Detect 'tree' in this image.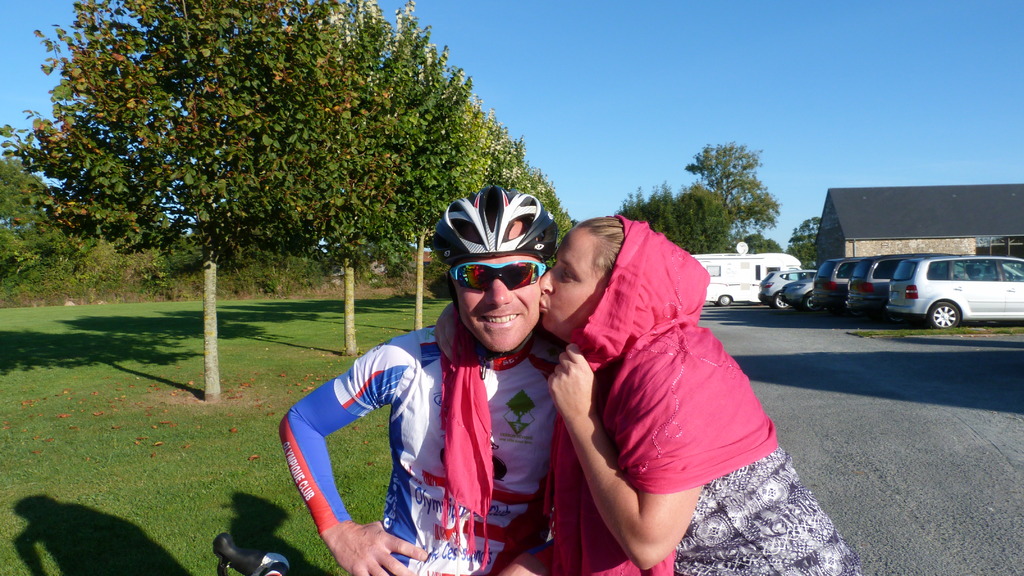
Detection: {"x1": 684, "y1": 136, "x2": 780, "y2": 242}.
